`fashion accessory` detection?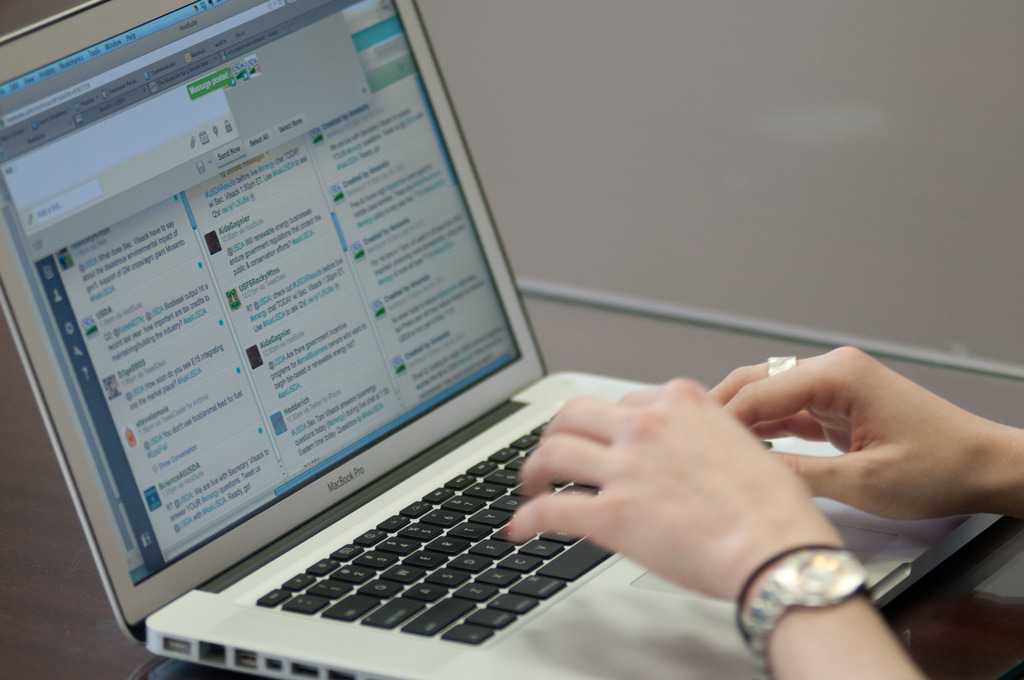
[left=766, top=352, right=796, bottom=375]
